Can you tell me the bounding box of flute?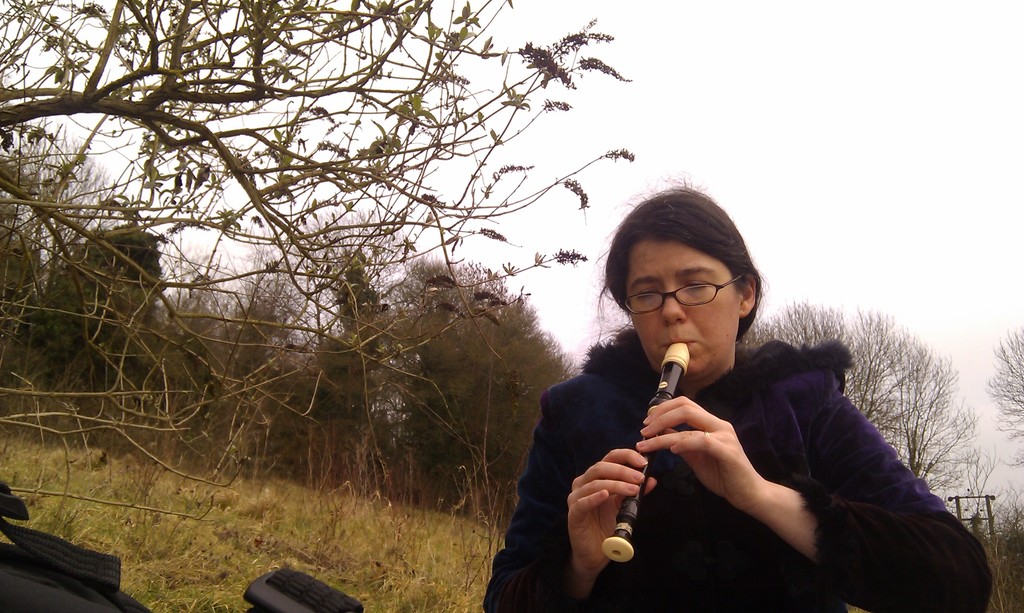
[604,340,689,564].
